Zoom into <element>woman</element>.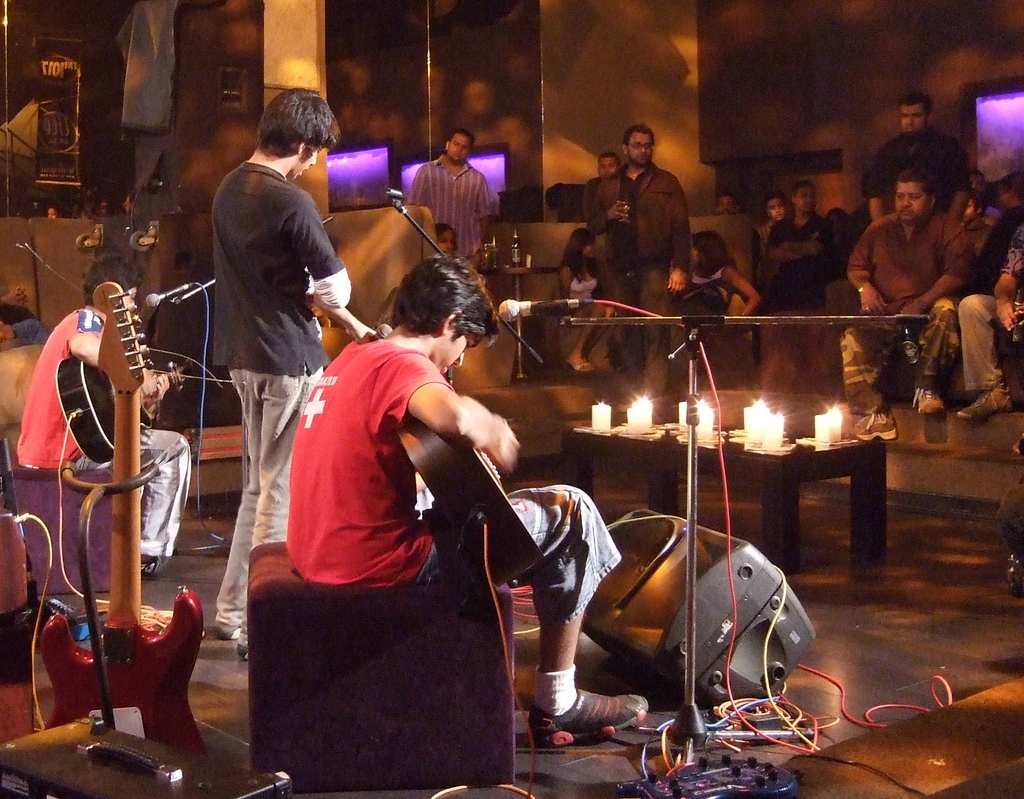
Zoom target: <region>668, 225, 764, 335</region>.
